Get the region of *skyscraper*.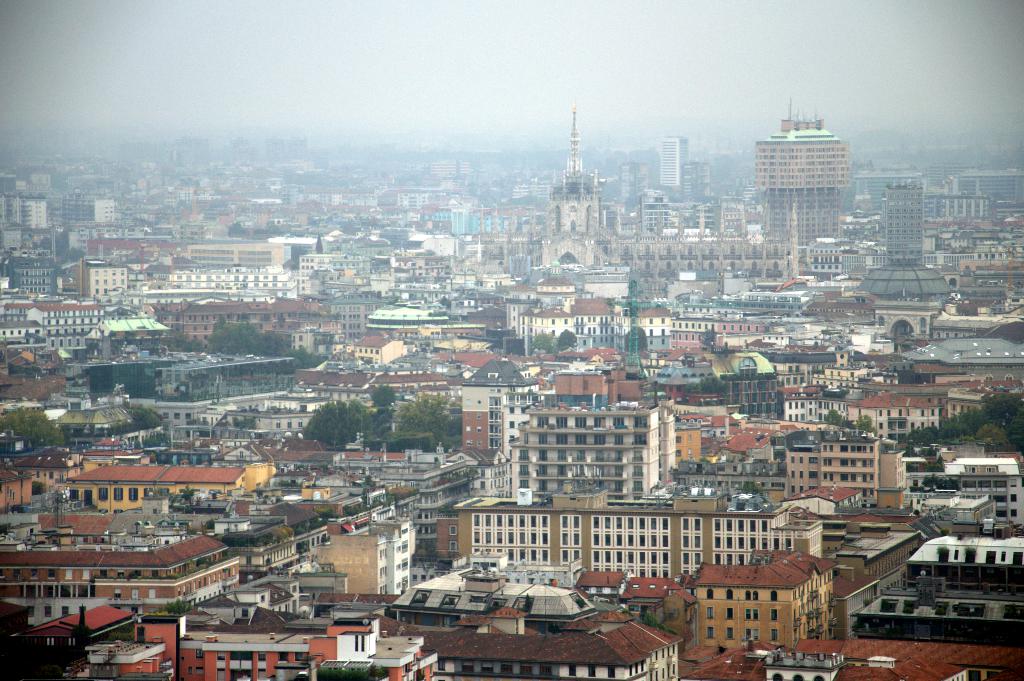
<bbox>881, 176, 934, 264</bbox>.
